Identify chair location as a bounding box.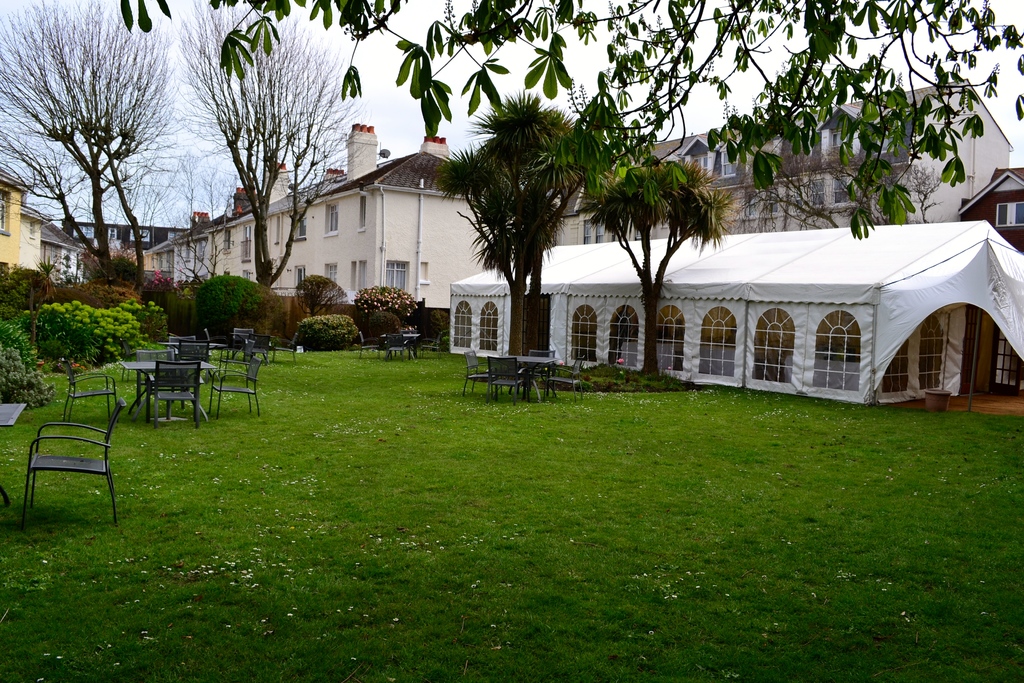
[524,348,559,398].
